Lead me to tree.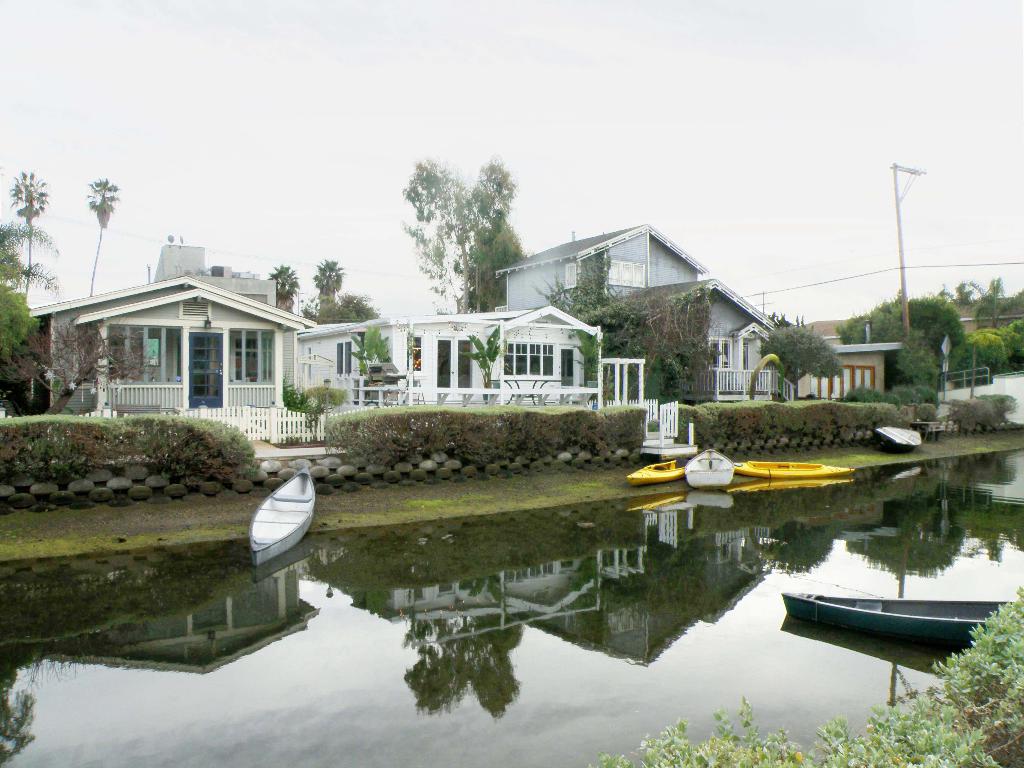
Lead to (x1=769, y1=310, x2=815, y2=331).
